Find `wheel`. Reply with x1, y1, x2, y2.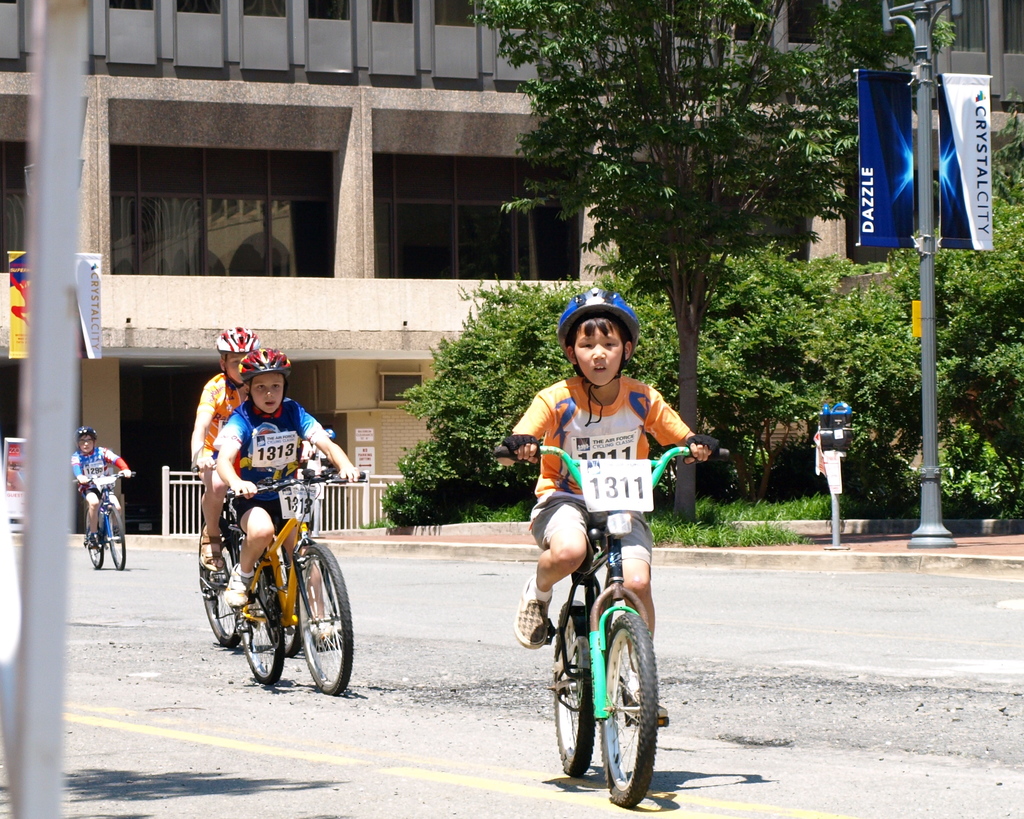
202, 517, 241, 647.
